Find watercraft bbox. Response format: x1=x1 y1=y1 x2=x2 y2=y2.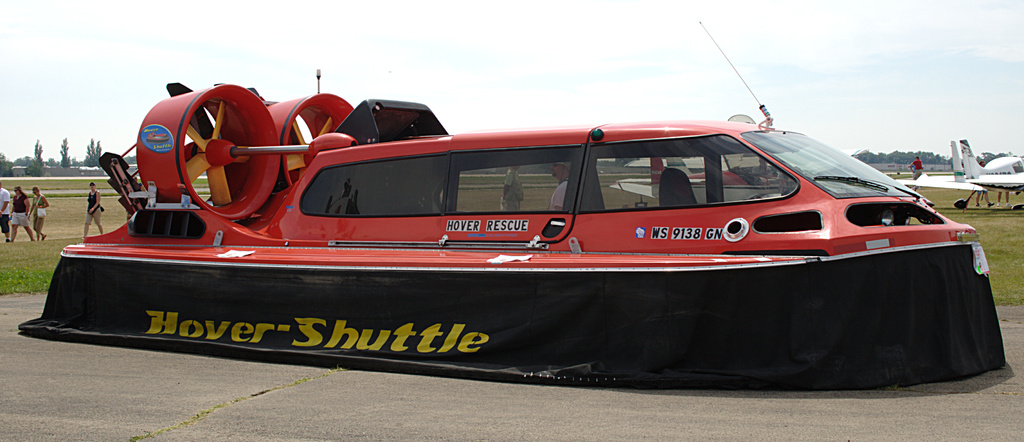
x1=13 y1=69 x2=1013 y2=382.
